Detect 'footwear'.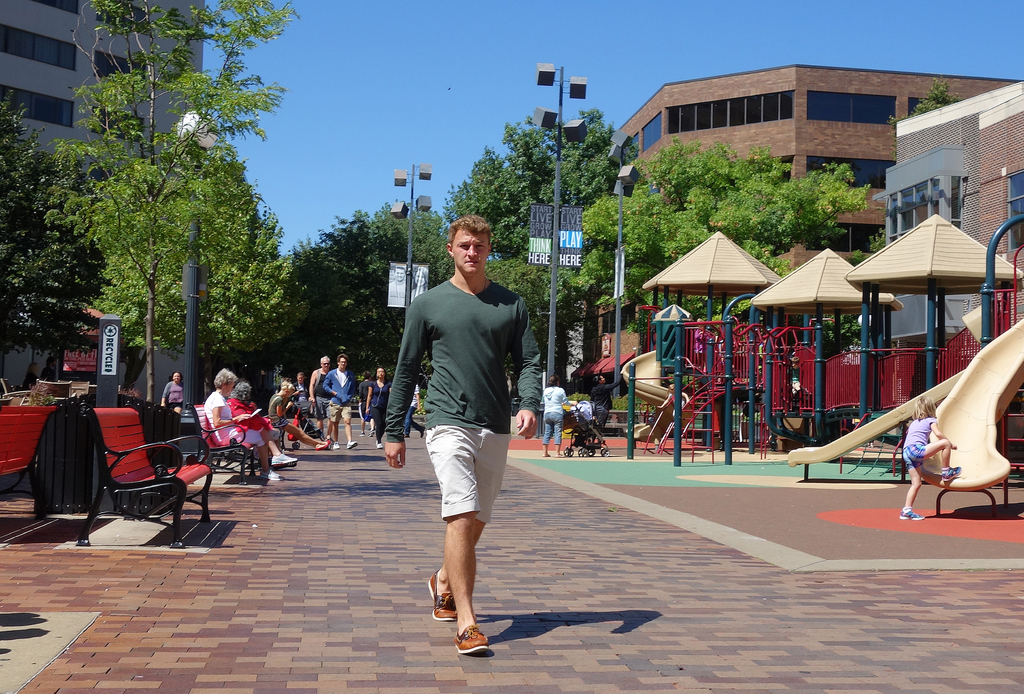
Detected at rect(896, 505, 927, 520).
